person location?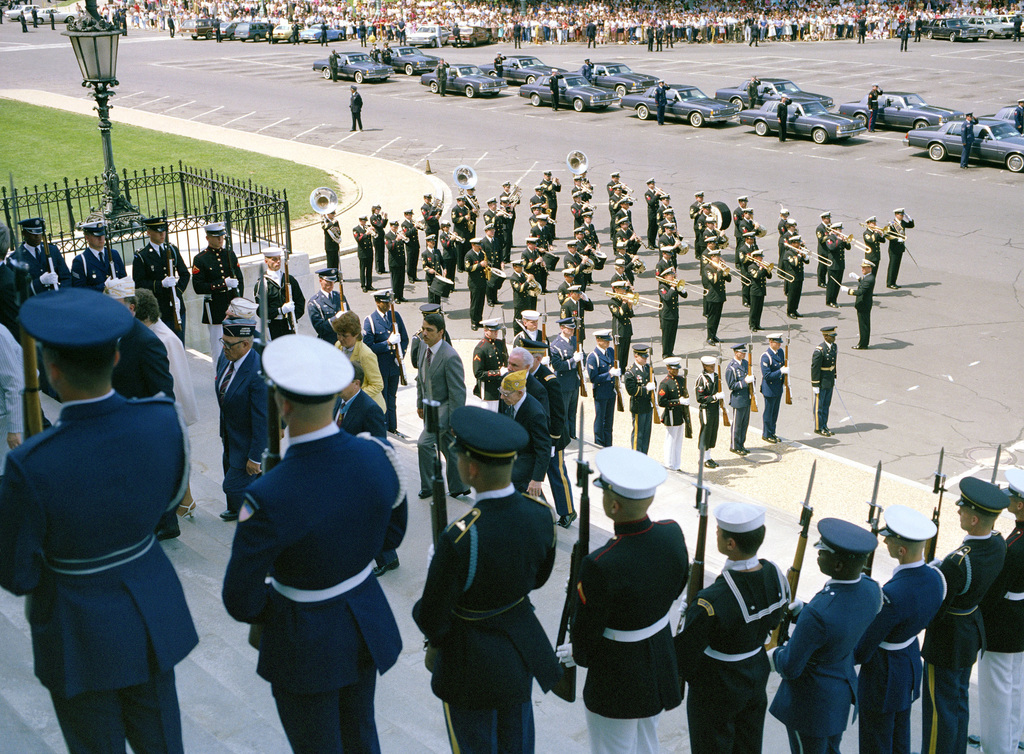
x1=349, y1=82, x2=362, y2=131
